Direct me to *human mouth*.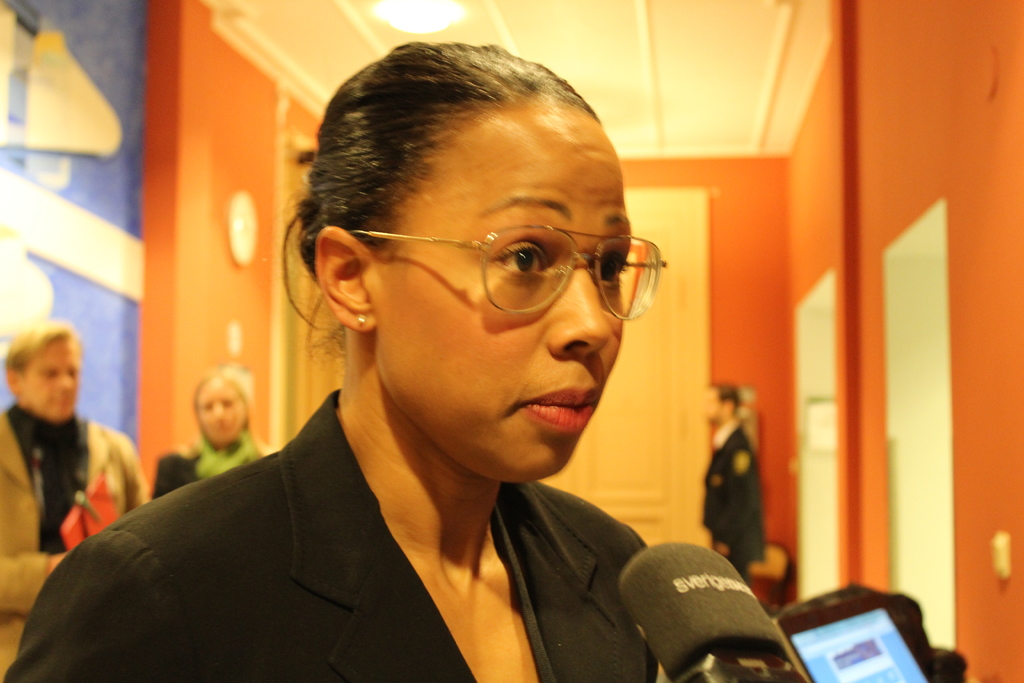
Direction: 204/422/229/434.
